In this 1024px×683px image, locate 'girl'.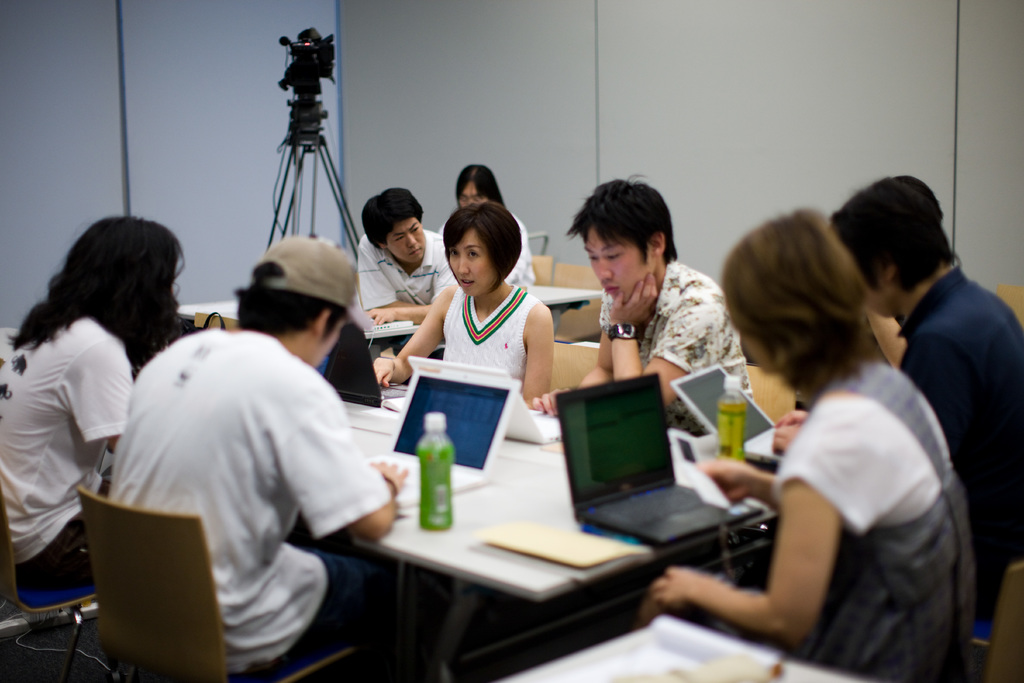
Bounding box: box=[0, 210, 197, 609].
